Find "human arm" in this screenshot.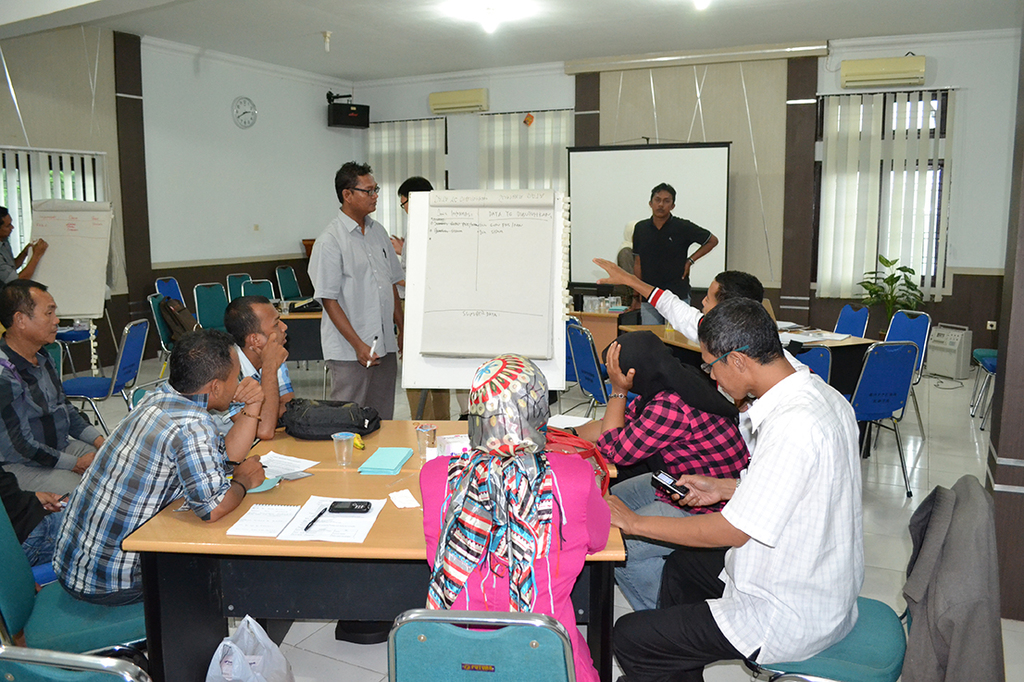
The bounding box for "human arm" is 677, 215, 721, 288.
